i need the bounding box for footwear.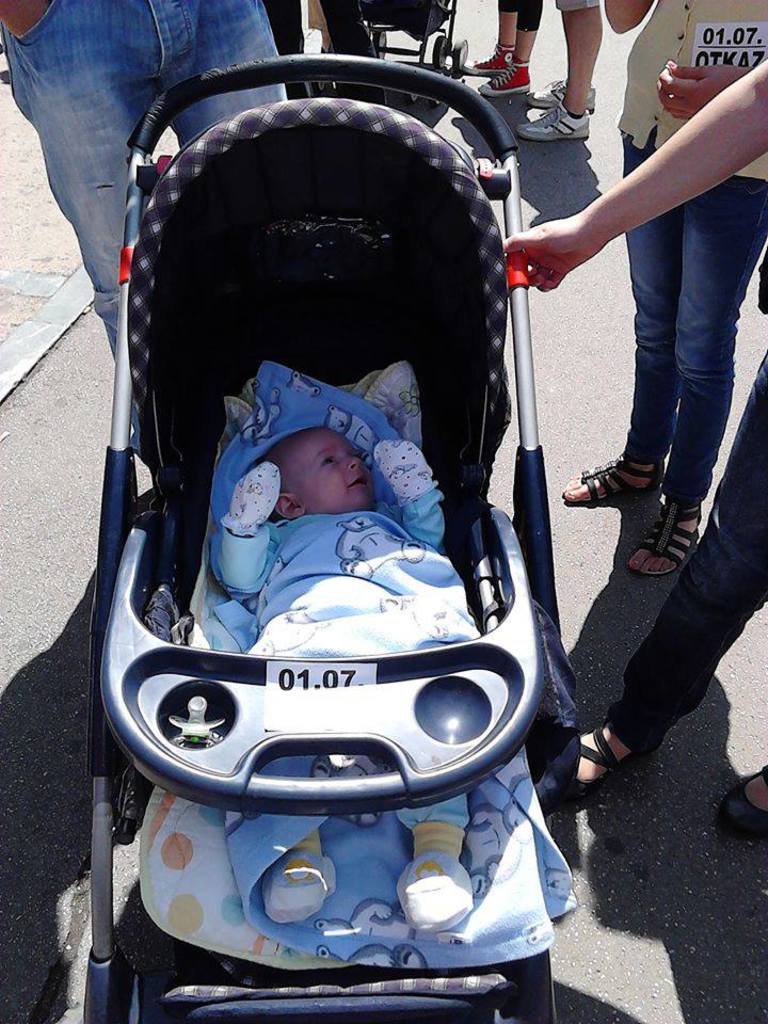
Here it is: (565,449,667,495).
